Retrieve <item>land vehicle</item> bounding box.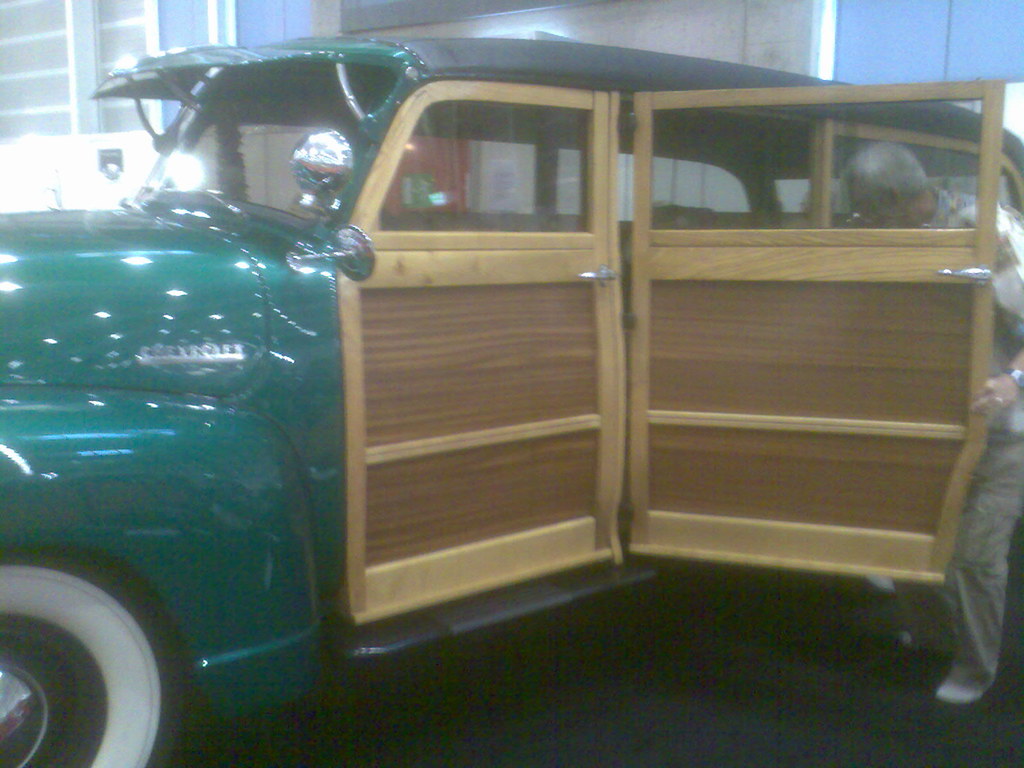
Bounding box: [left=70, top=0, right=1016, bottom=734].
